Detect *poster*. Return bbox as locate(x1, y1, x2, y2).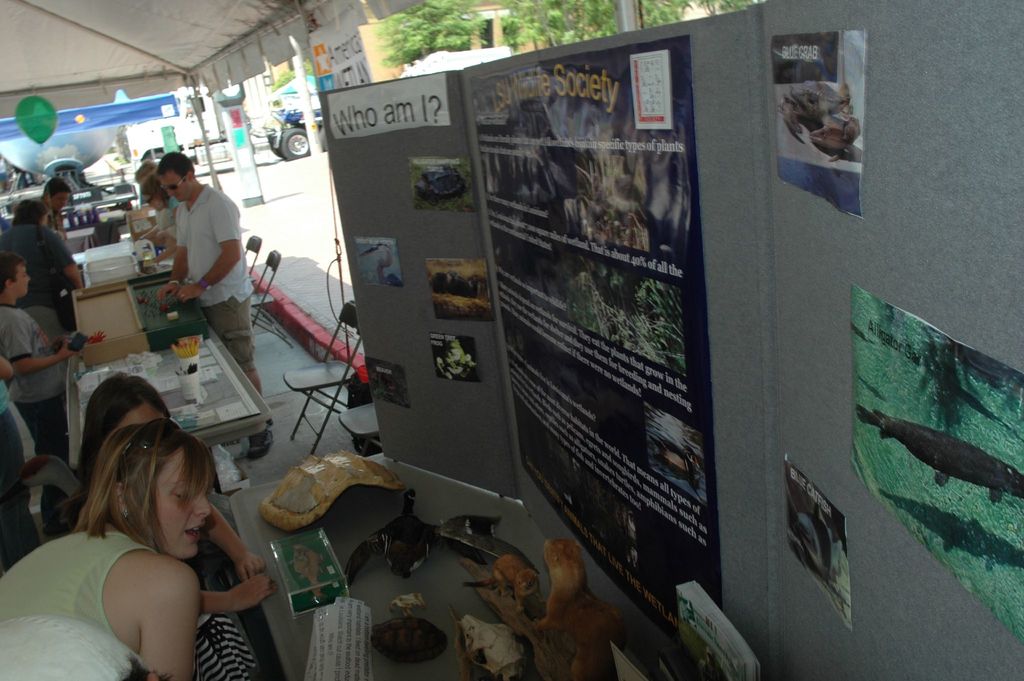
locate(429, 255, 495, 318).
